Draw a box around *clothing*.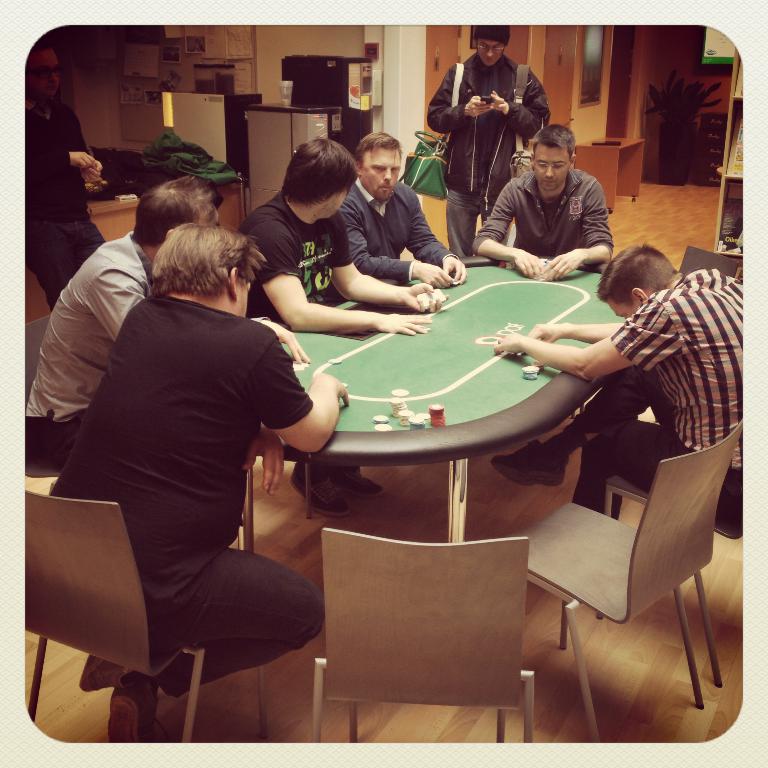
l=614, t=268, r=744, b=529.
